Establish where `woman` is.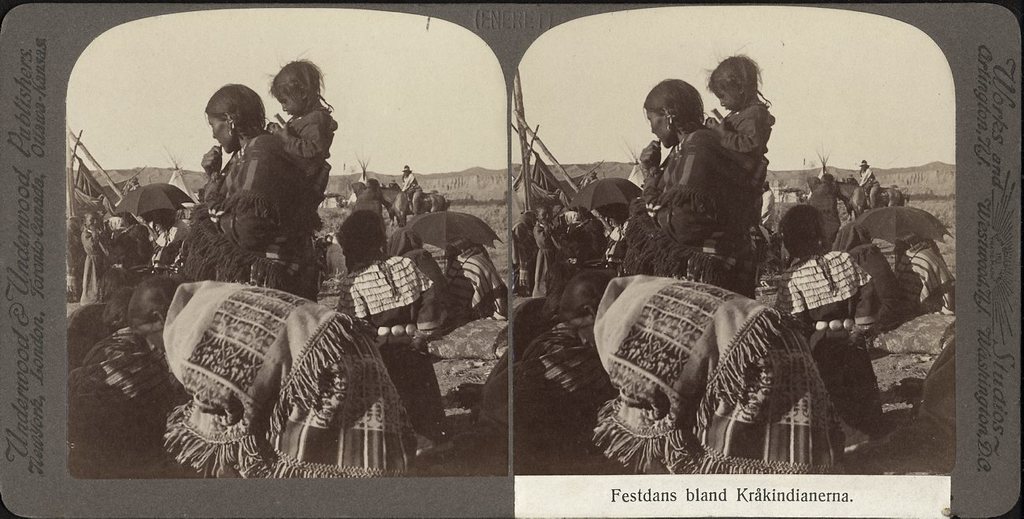
Established at left=556, top=271, right=831, bottom=476.
